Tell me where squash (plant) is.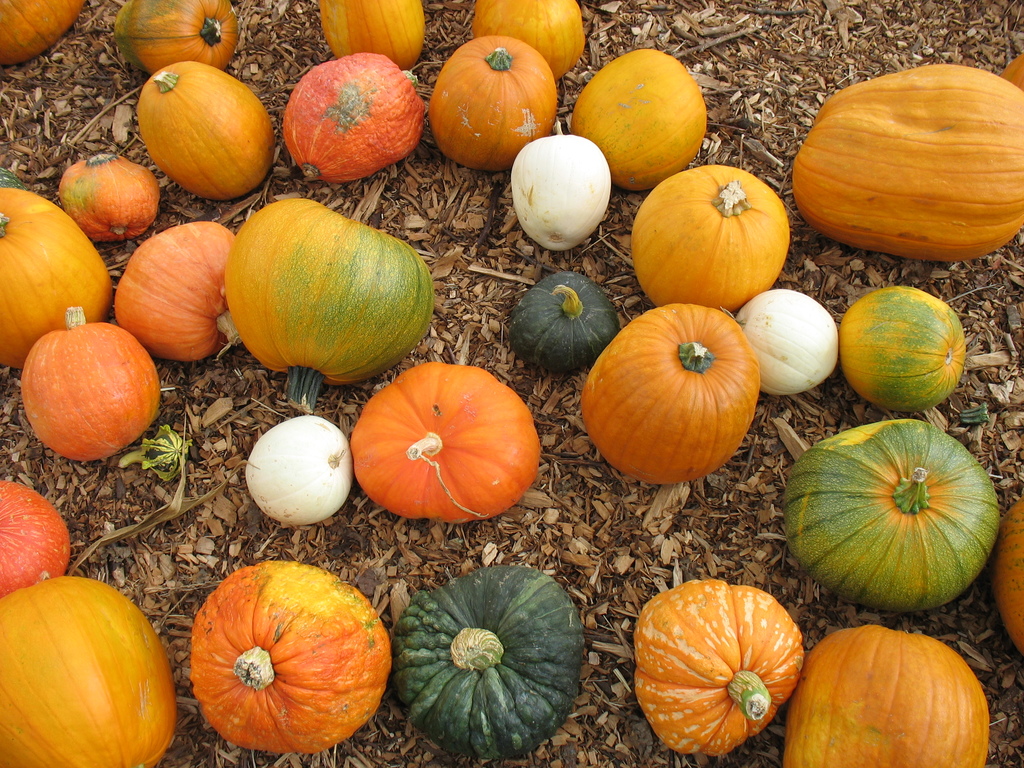
squash (plant) is at (394, 561, 586, 761).
